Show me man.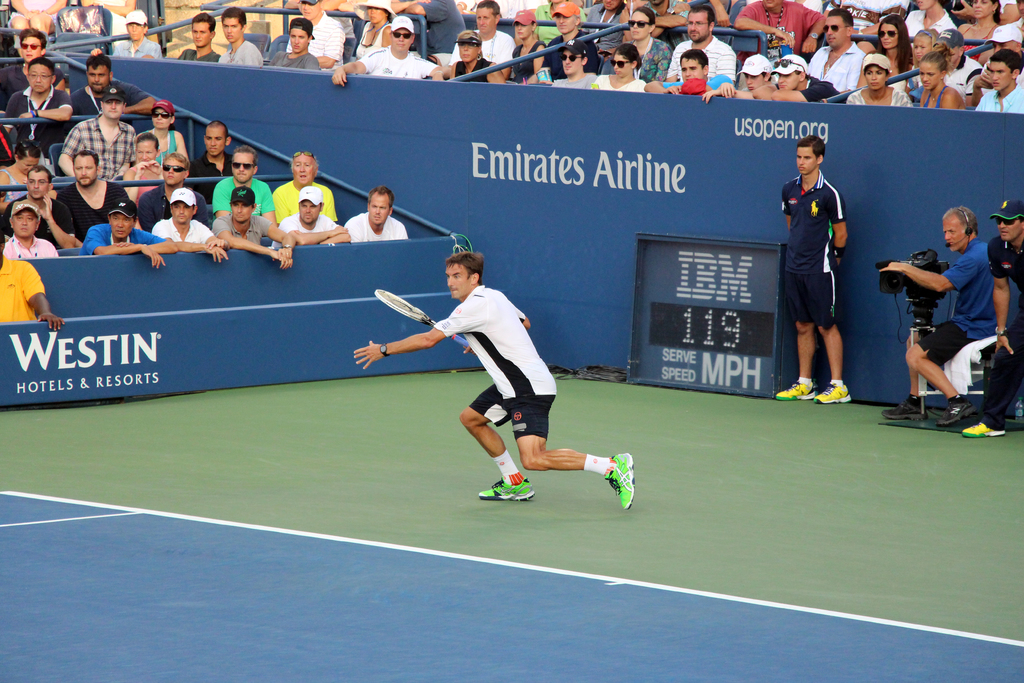
man is here: [x1=190, y1=120, x2=236, y2=193].
